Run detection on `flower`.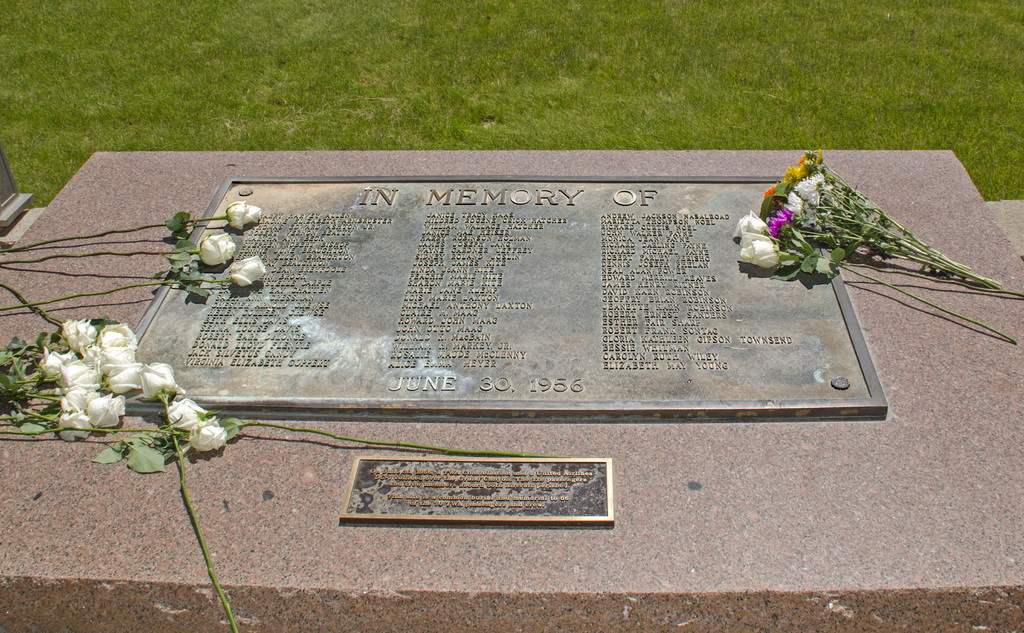
Result: detection(56, 384, 94, 424).
